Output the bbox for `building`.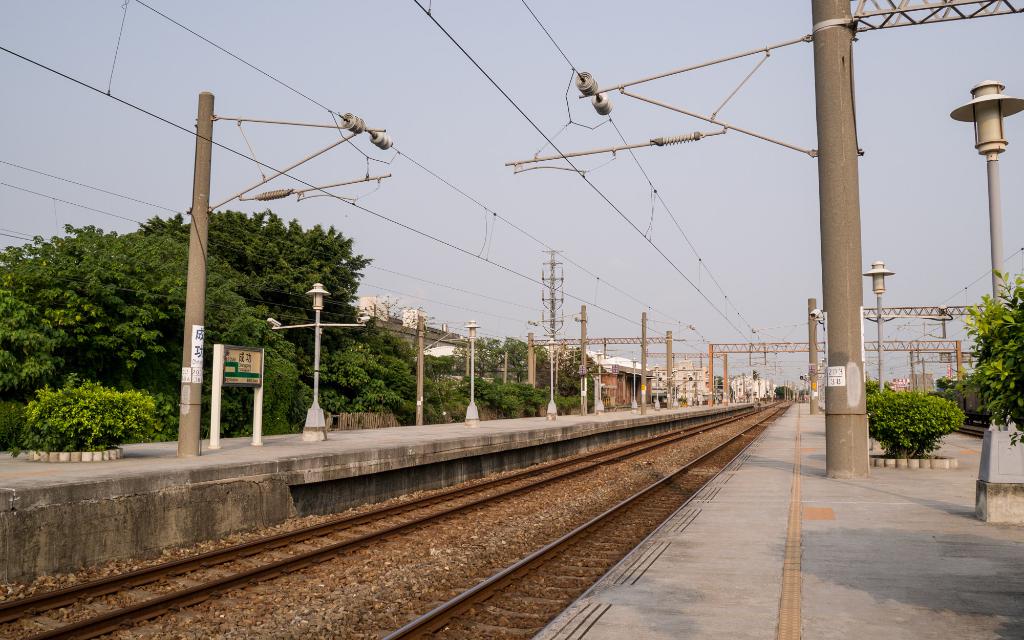
351/298/389/321.
